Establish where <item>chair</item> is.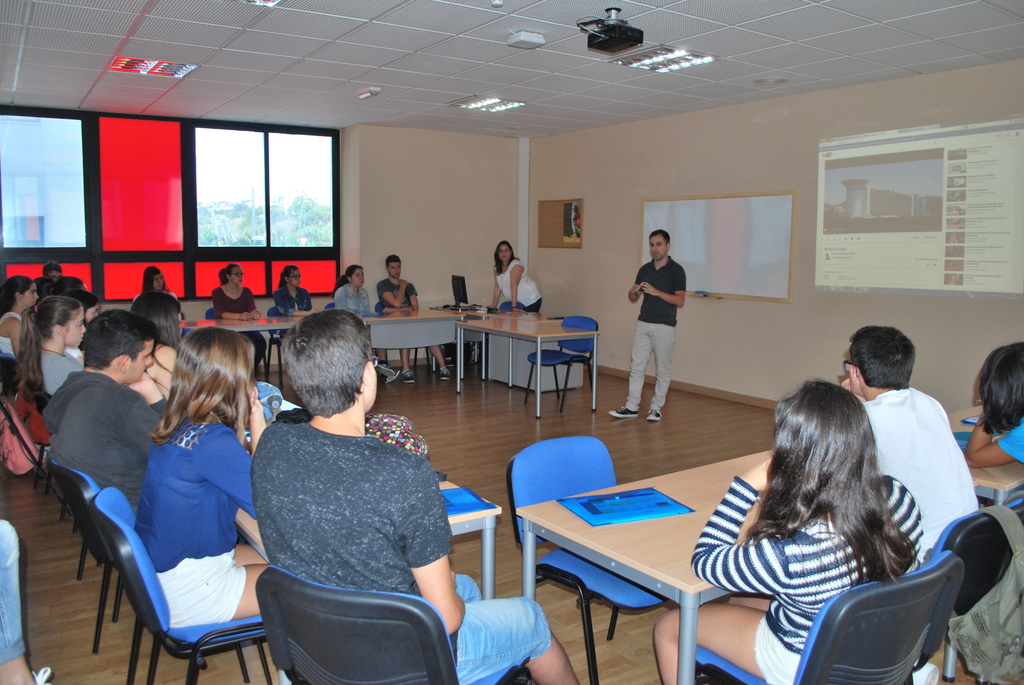
Established at select_region(504, 436, 680, 684).
